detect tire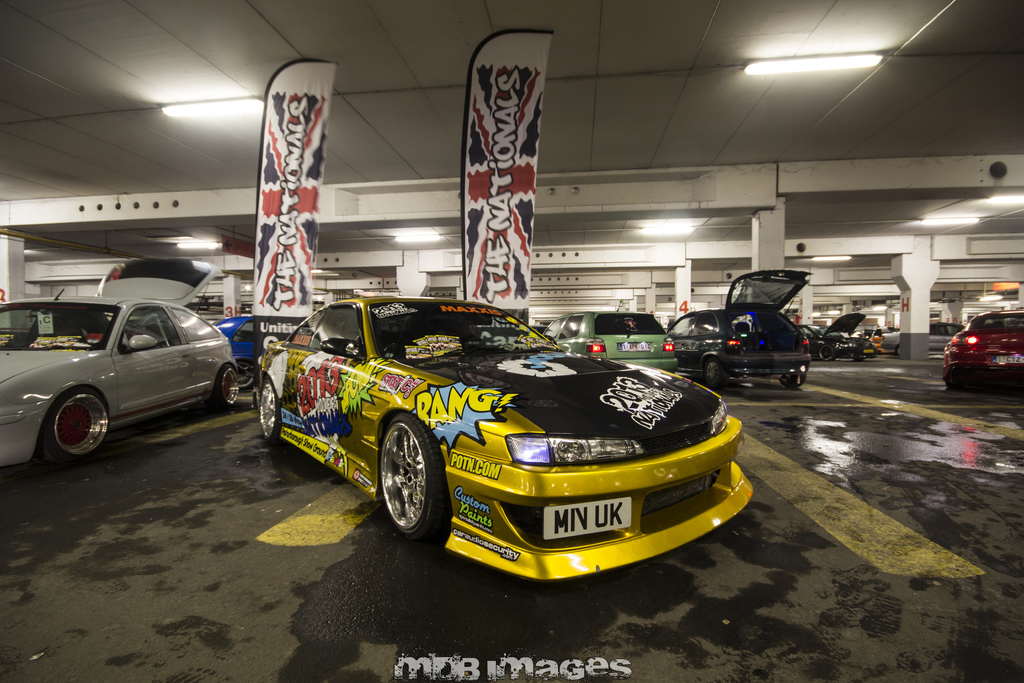
(253,377,281,444)
